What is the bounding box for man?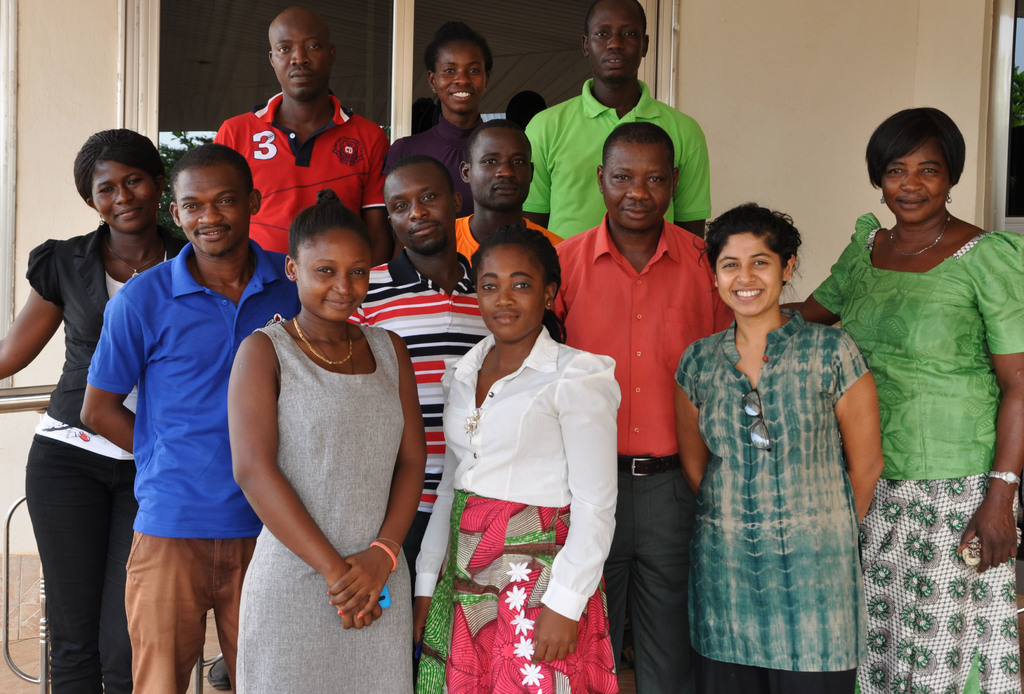
<box>452,116,567,268</box>.
